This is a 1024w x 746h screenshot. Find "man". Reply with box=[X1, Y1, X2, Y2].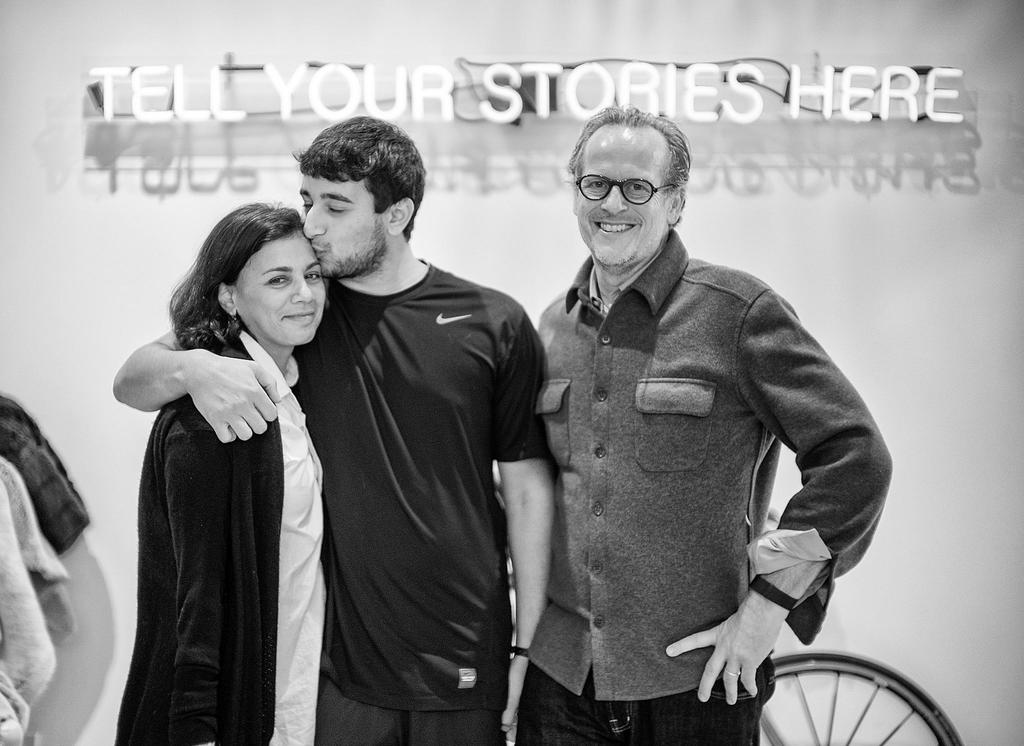
box=[111, 114, 557, 745].
